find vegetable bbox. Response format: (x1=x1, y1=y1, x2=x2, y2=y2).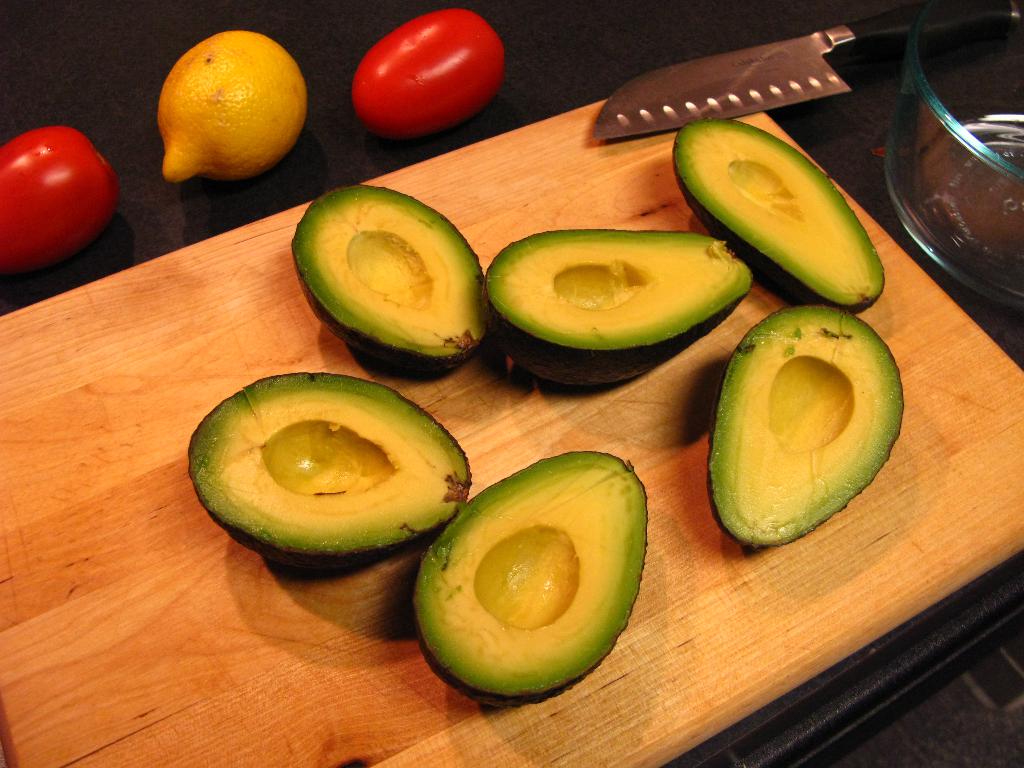
(x1=158, y1=28, x2=307, y2=188).
